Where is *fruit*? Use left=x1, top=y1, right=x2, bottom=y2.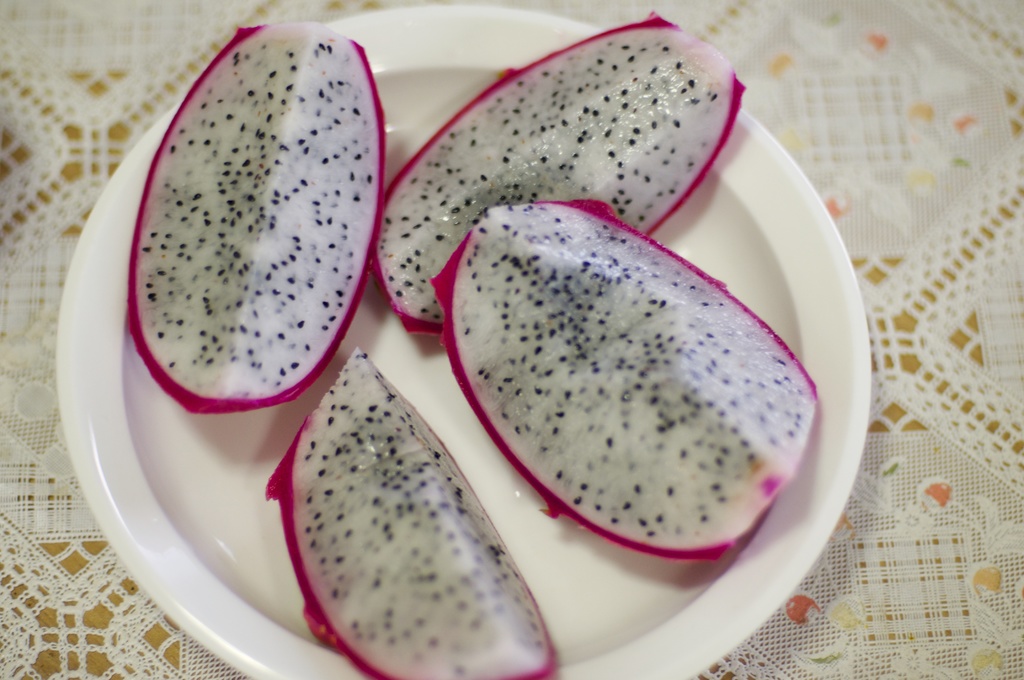
left=367, top=4, right=750, bottom=346.
